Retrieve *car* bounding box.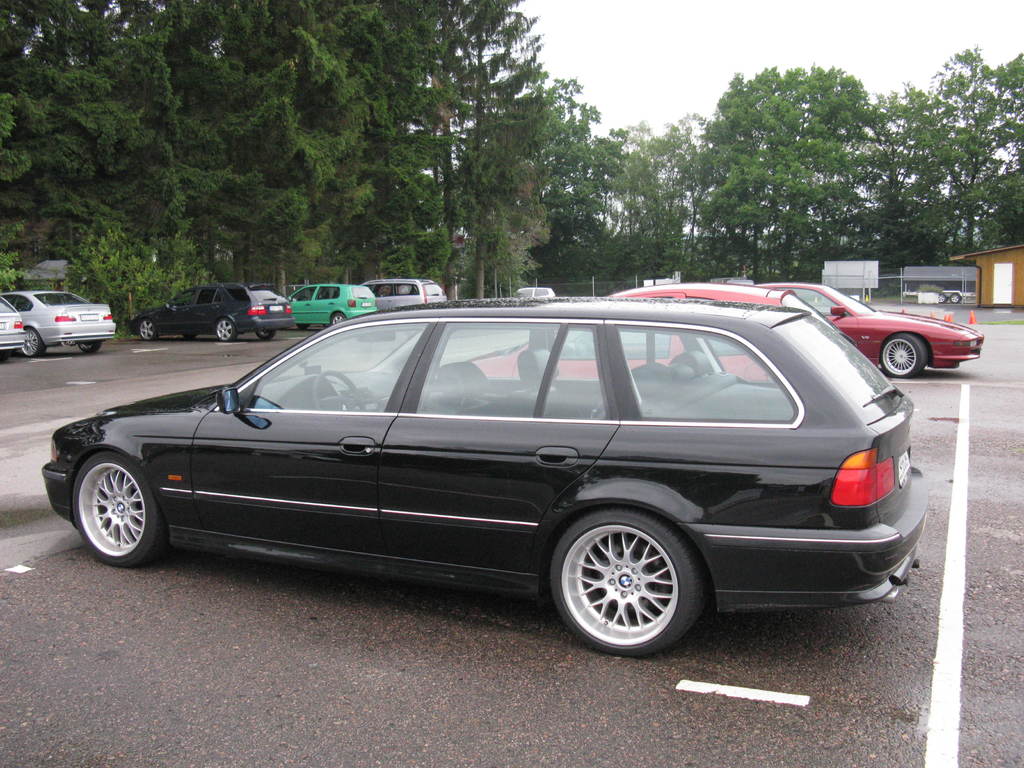
Bounding box: rect(514, 280, 557, 300).
